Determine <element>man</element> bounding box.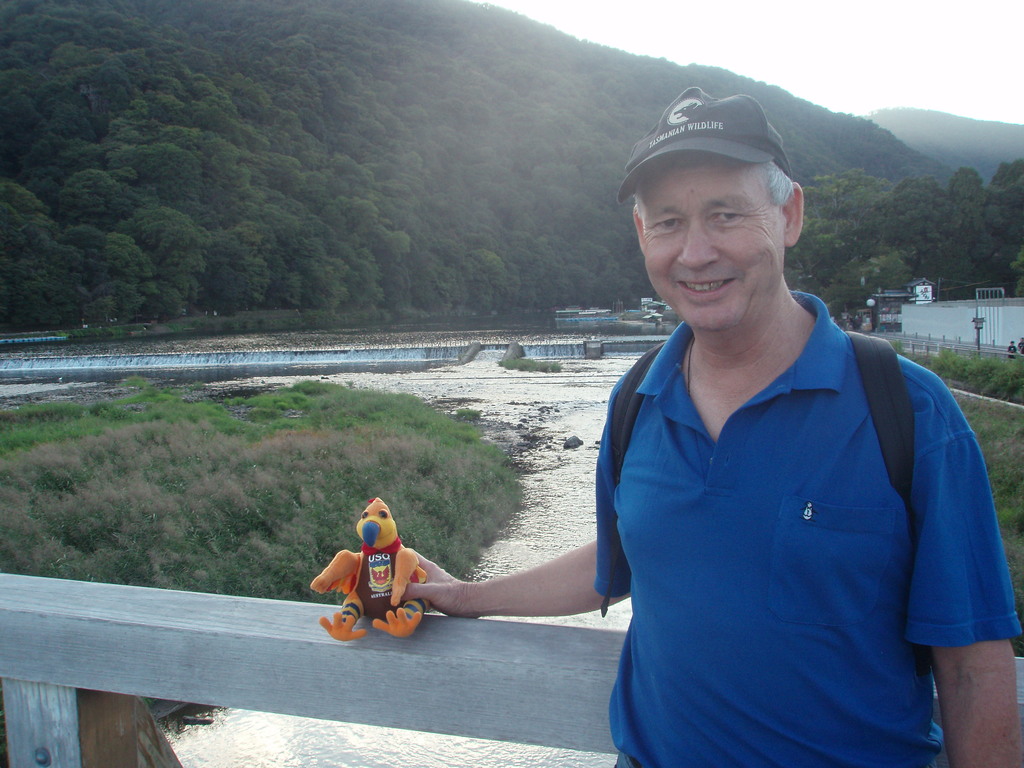
Determined: (346, 94, 1021, 767).
